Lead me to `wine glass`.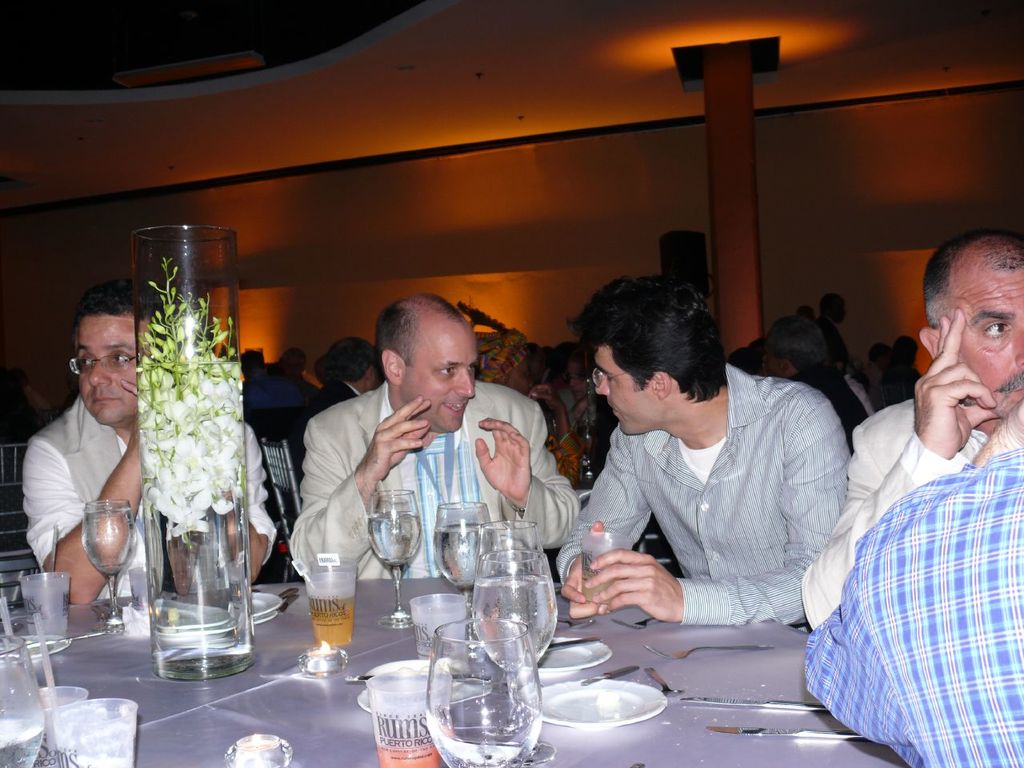
Lead to <box>427,617,539,767</box>.
